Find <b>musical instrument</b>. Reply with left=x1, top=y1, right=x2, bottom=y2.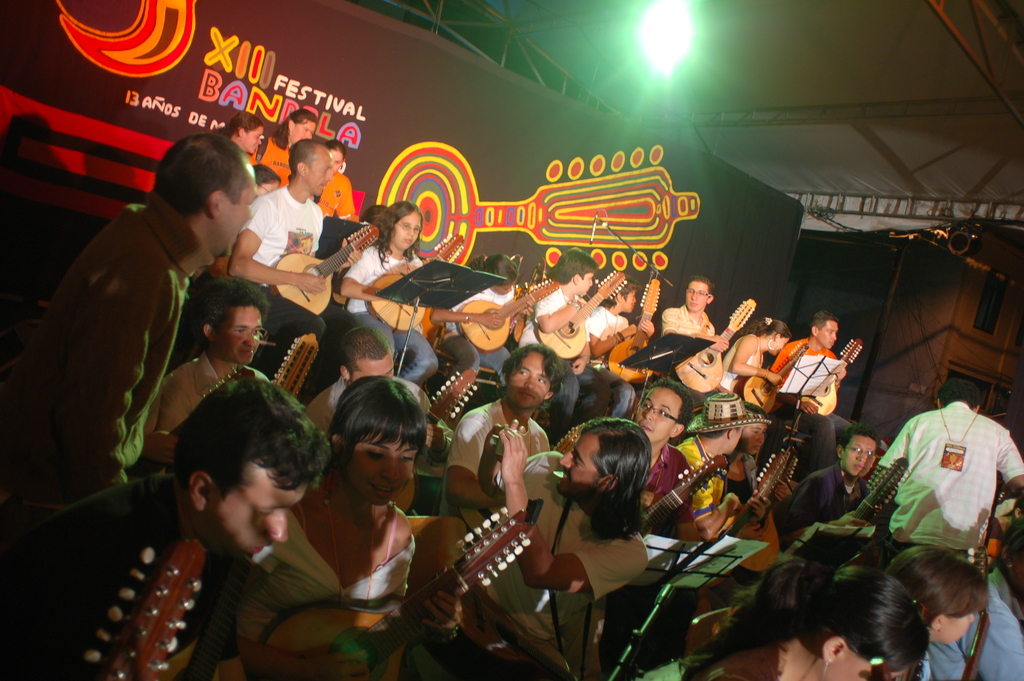
left=720, top=441, right=804, bottom=531.
